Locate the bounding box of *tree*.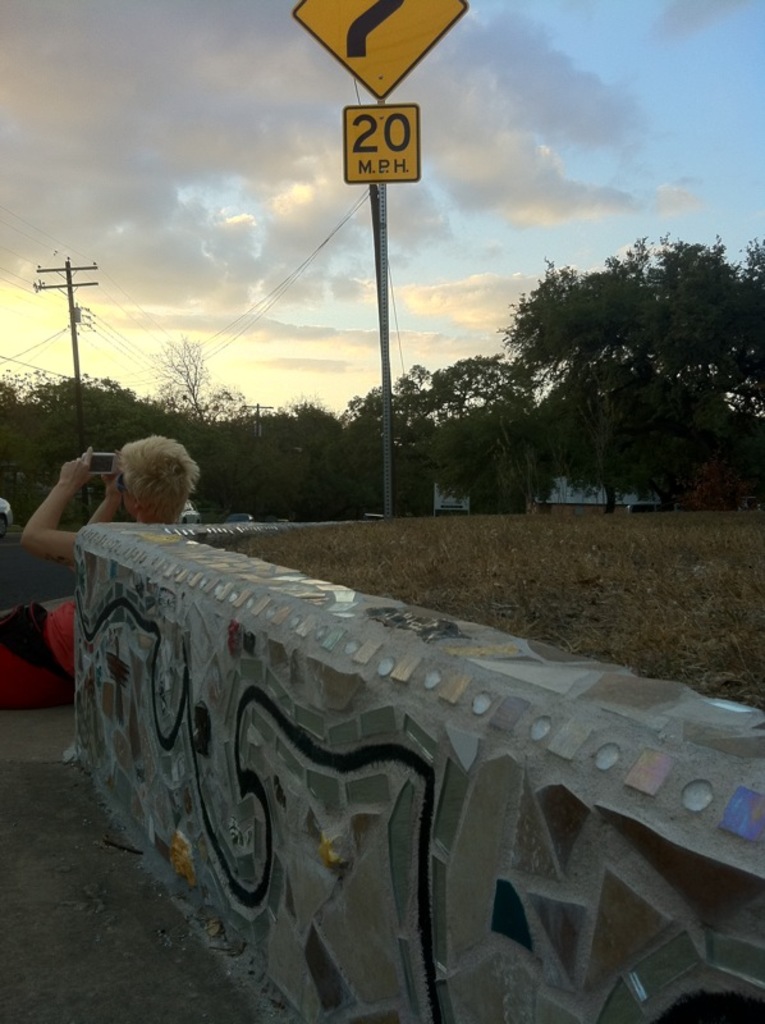
Bounding box: Rect(420, 406, 560, 511).
